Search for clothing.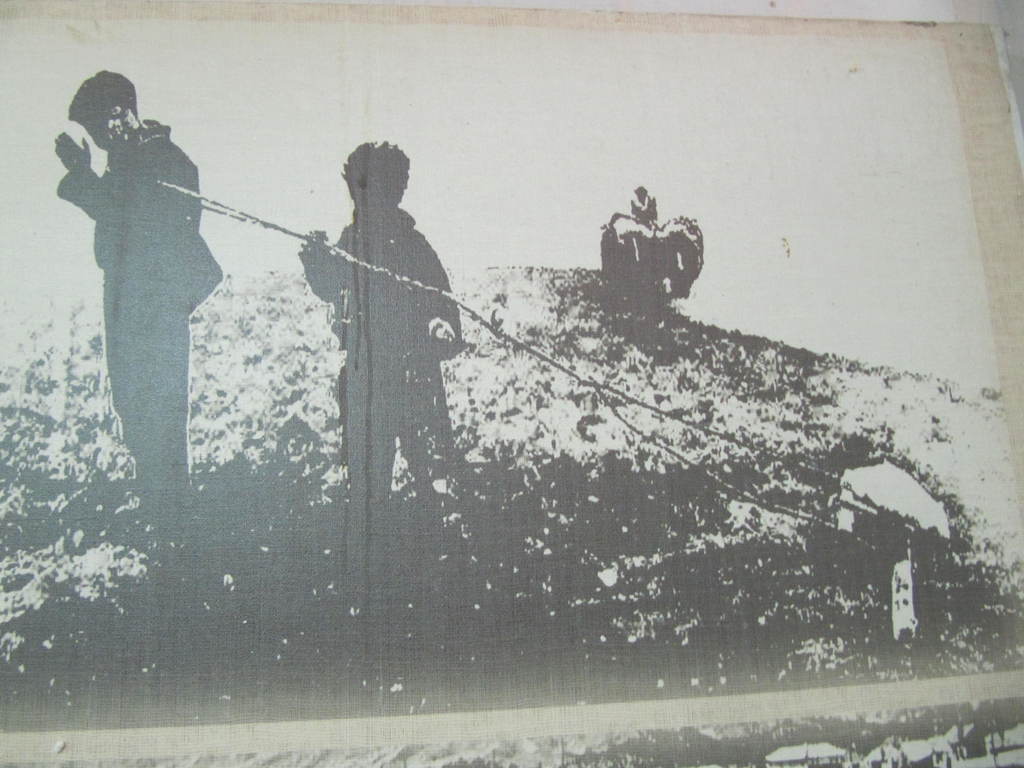
Found at 296 207 466 487.
